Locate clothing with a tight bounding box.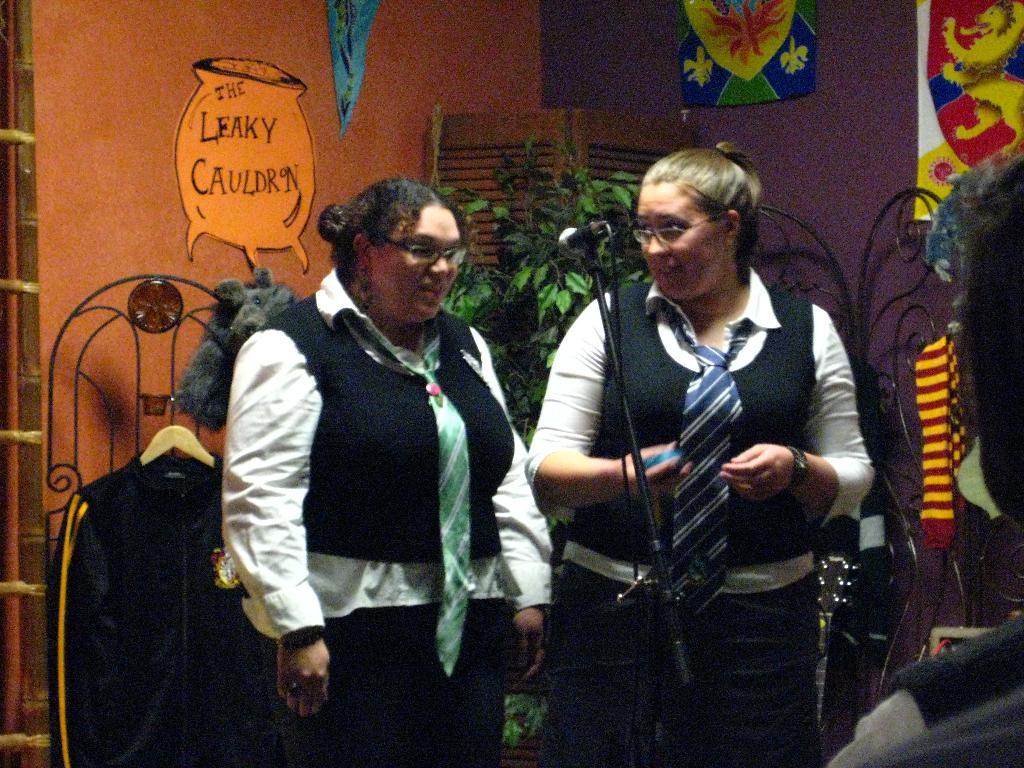
detection(269, 606, 527, 767).
